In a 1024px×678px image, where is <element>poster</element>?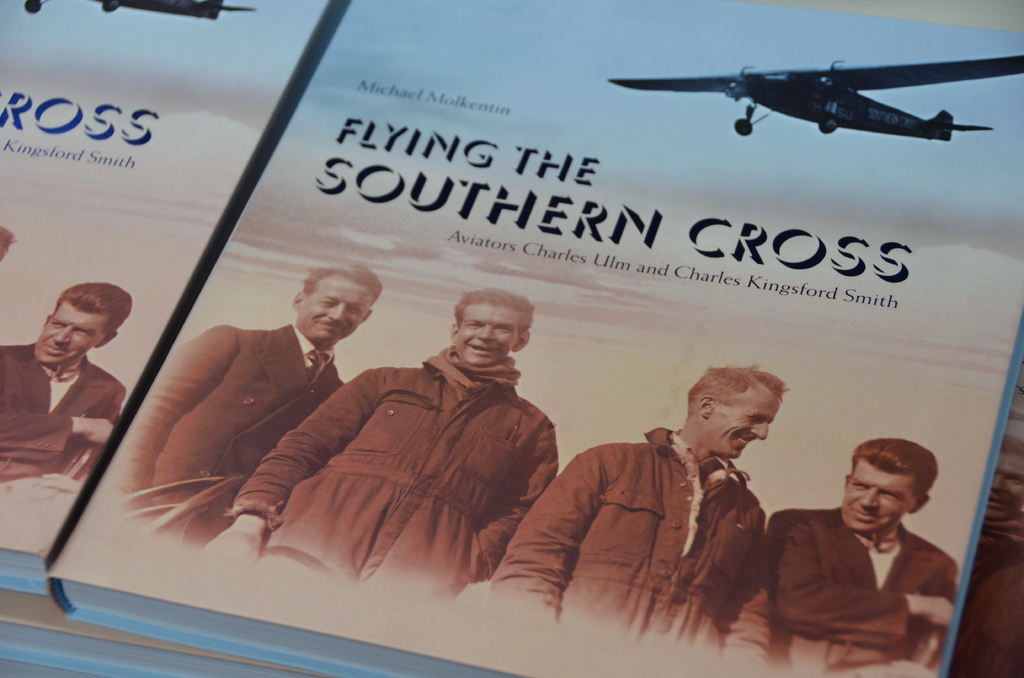
0, 3, 1023, 677.
